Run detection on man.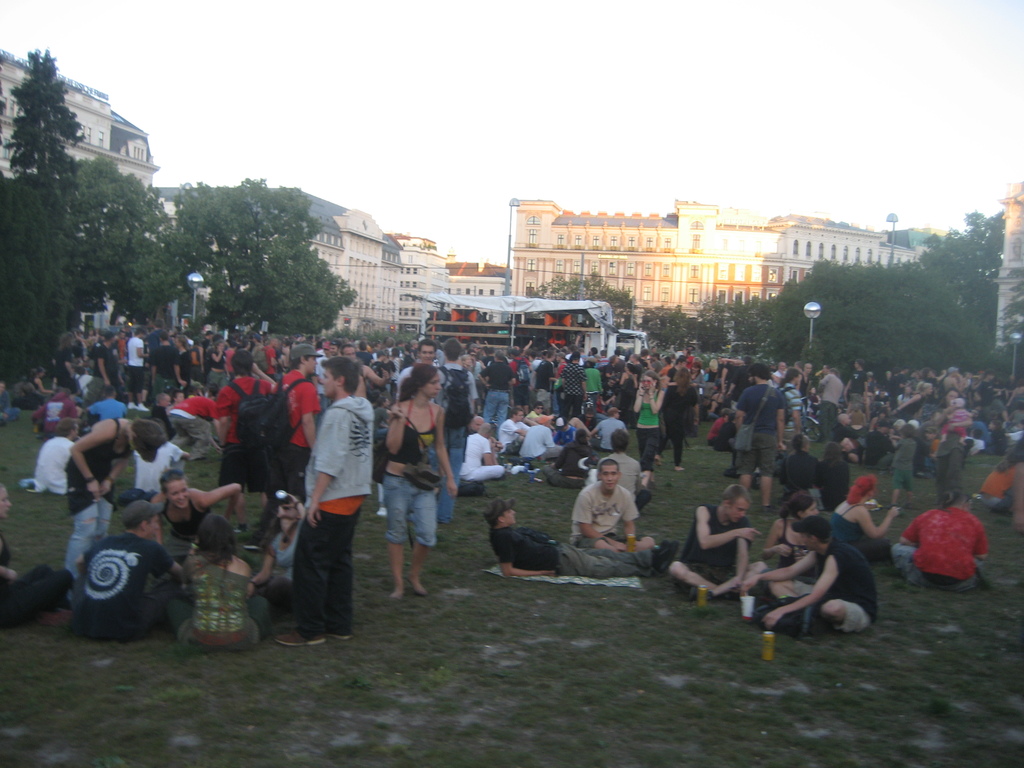
Result: [664, 483, 767, 600].
